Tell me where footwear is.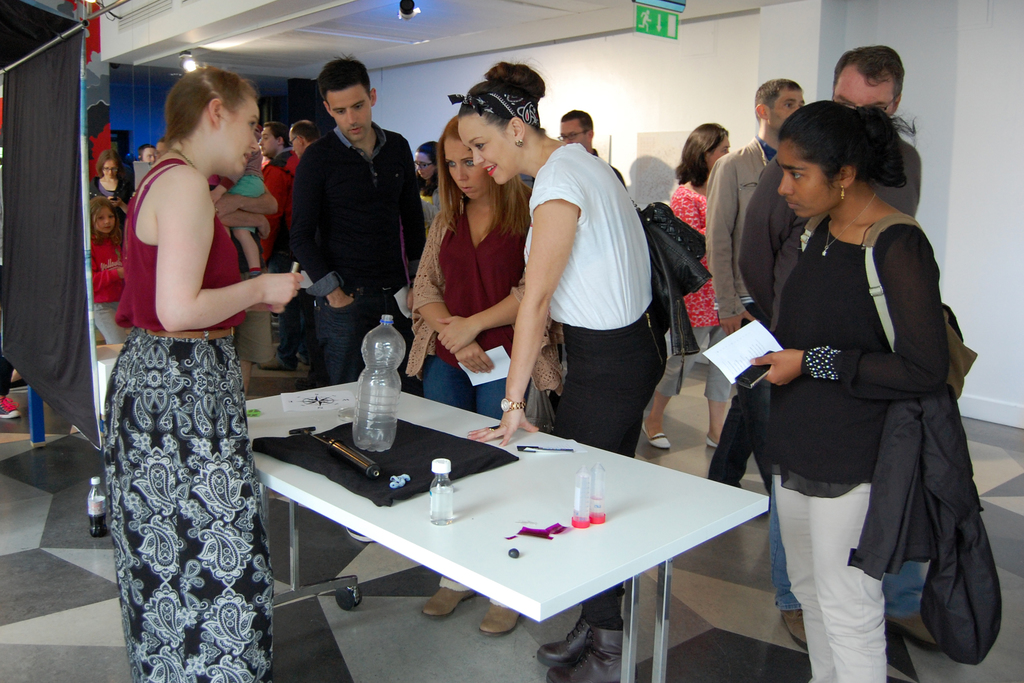
footwear is at [x1=0, y1=397, x2=24, y2=417].
